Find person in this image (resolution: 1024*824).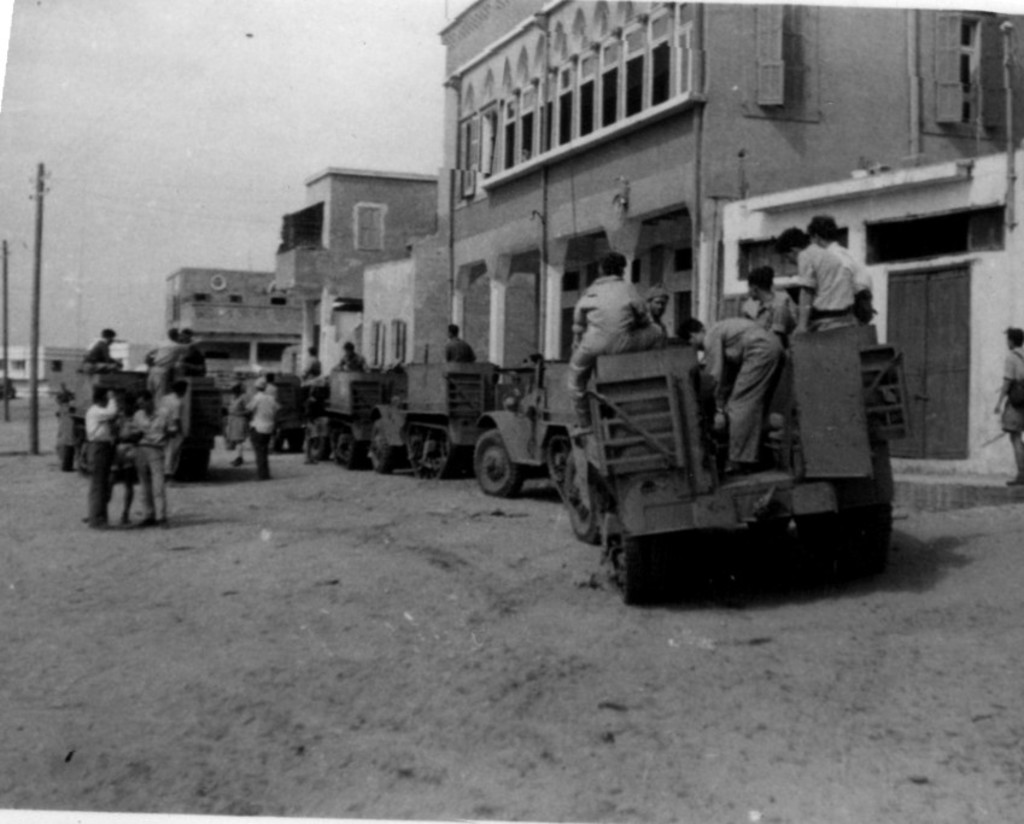
220, 382, 246, 467.
